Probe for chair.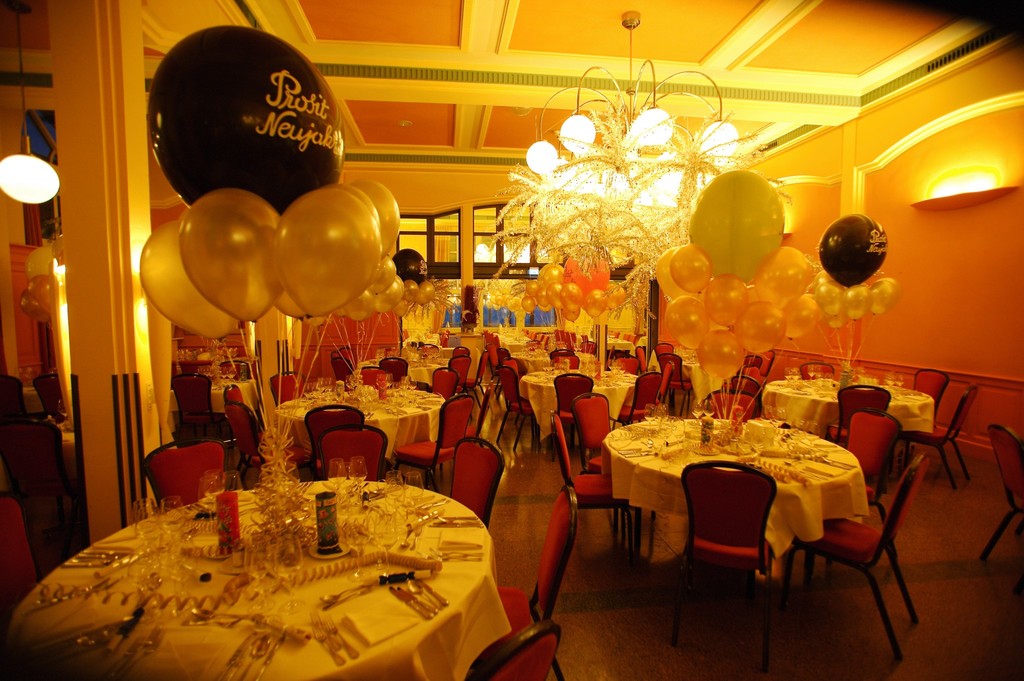
Probe result: <box>332,352,352,376</box>.
